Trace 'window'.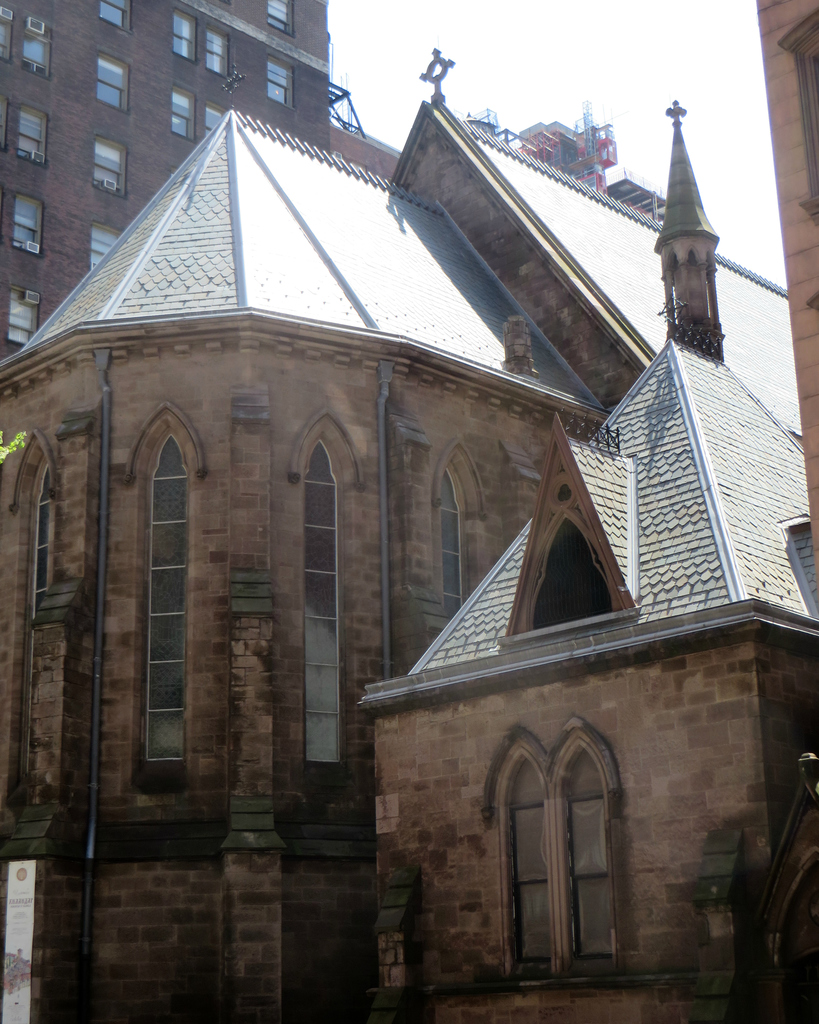
Traced to region(90, 139, 127, 196).
